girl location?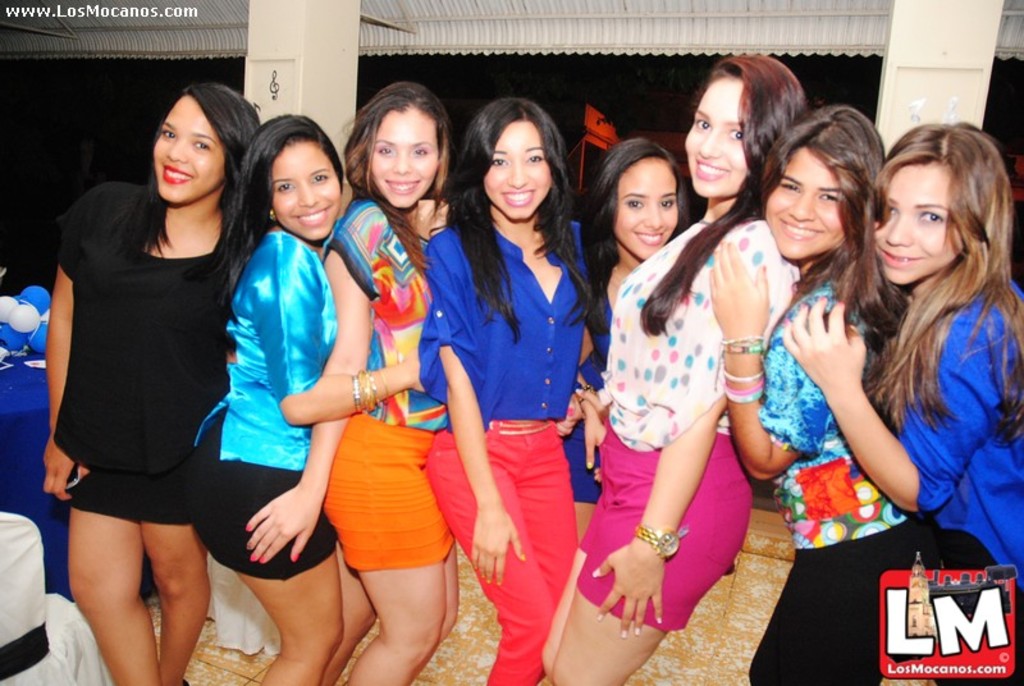
{"x1": 554, "y1": 49, "x2": 808, "y2": 685}
